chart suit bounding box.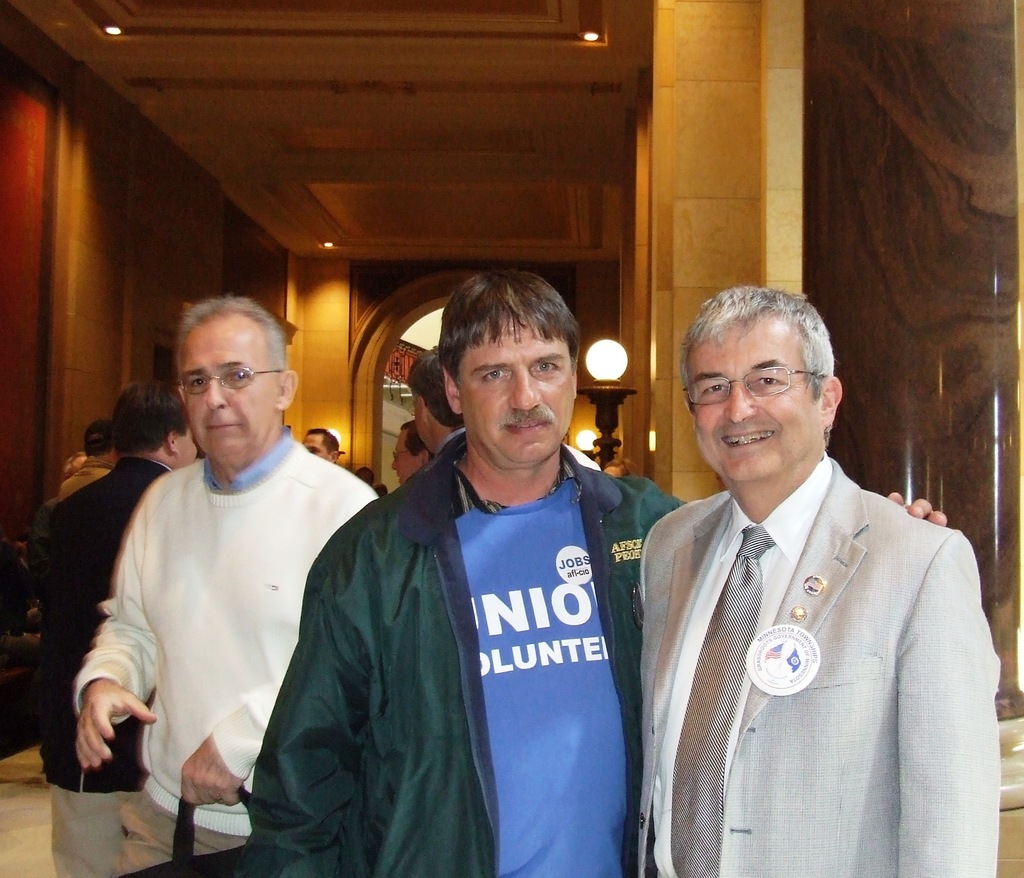
Charted: 637,451,1000,877.
